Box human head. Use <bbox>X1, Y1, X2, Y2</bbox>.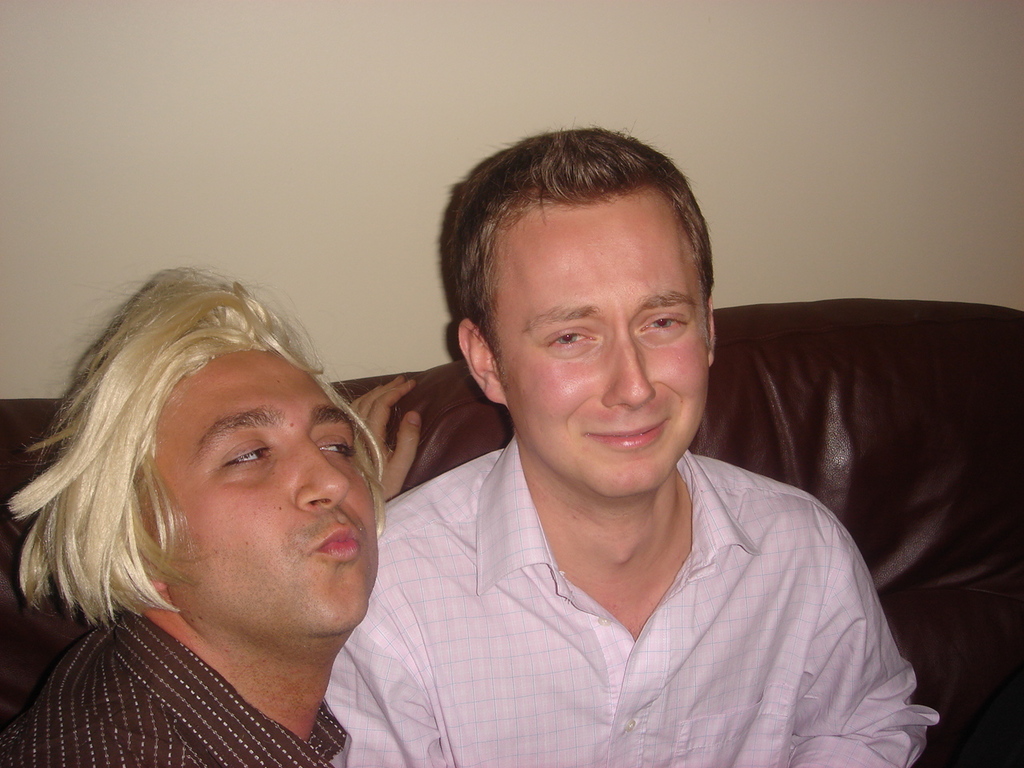
<bbox>438, 122, 719, 493</bbox>.
